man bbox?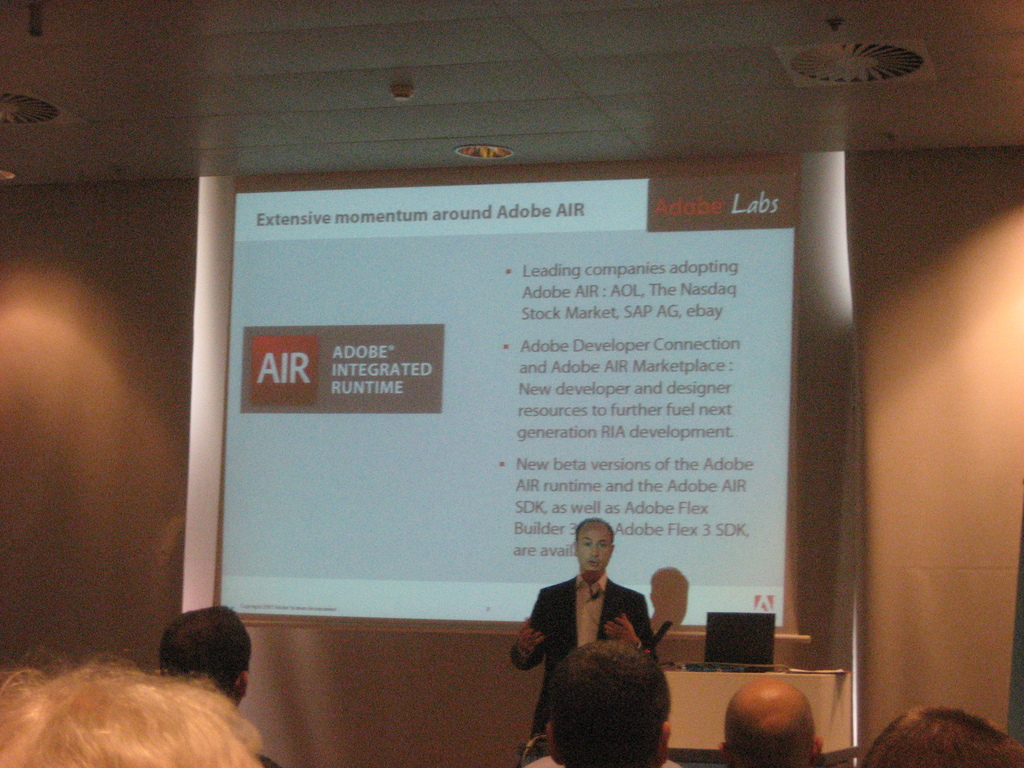
<box>162,609,298,767</box>
